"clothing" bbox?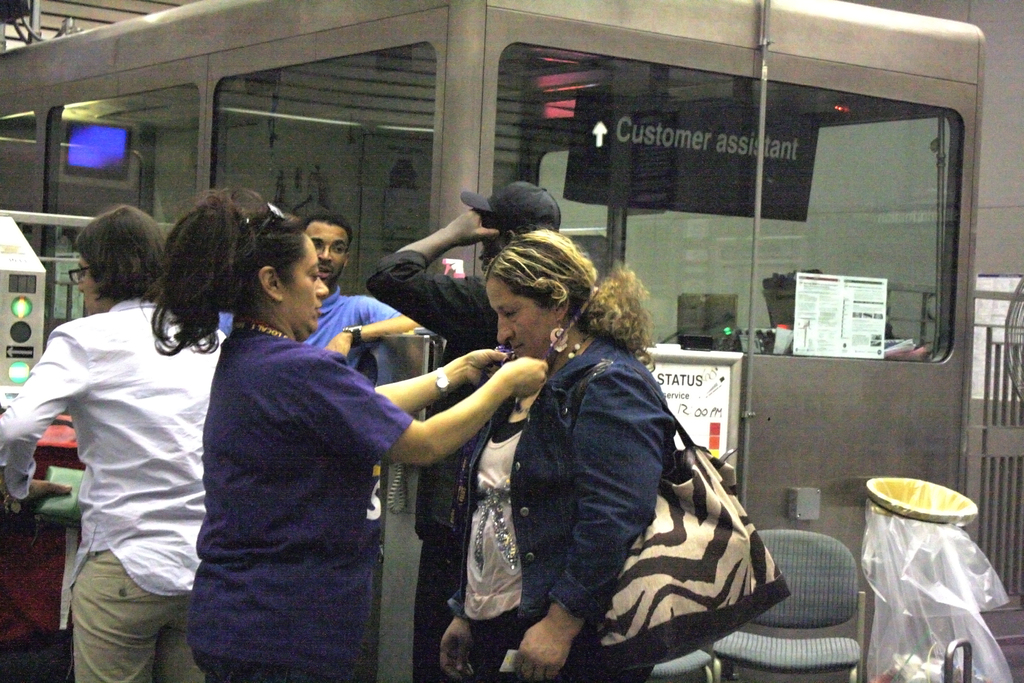
crop(187, 315, 415, 682)
